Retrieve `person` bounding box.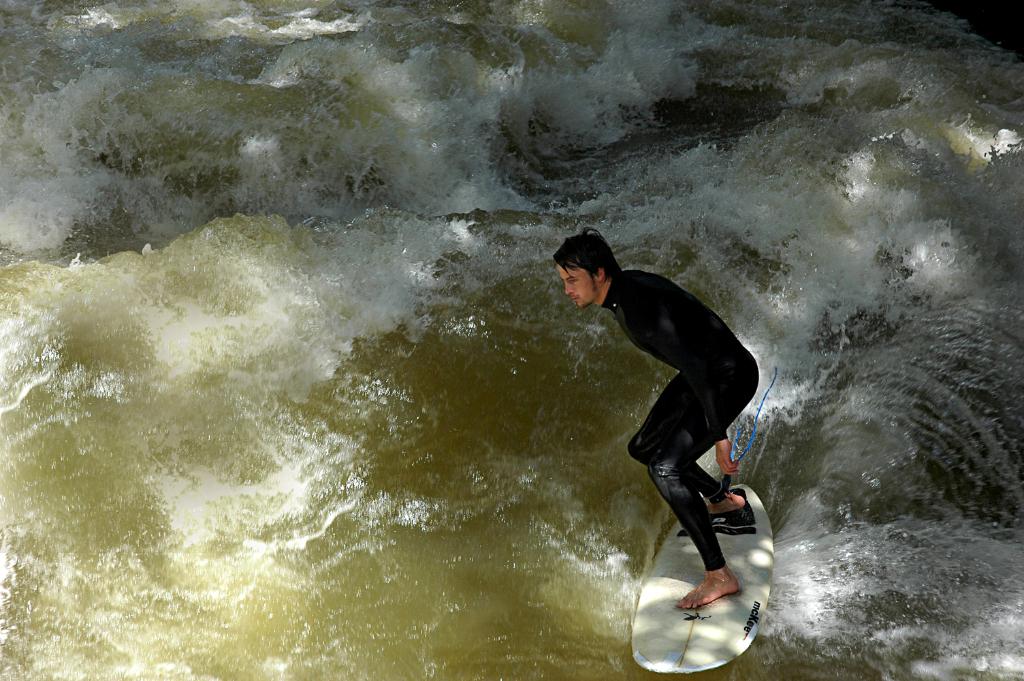
Bounding box: rect(551, 226, 760, 607).
